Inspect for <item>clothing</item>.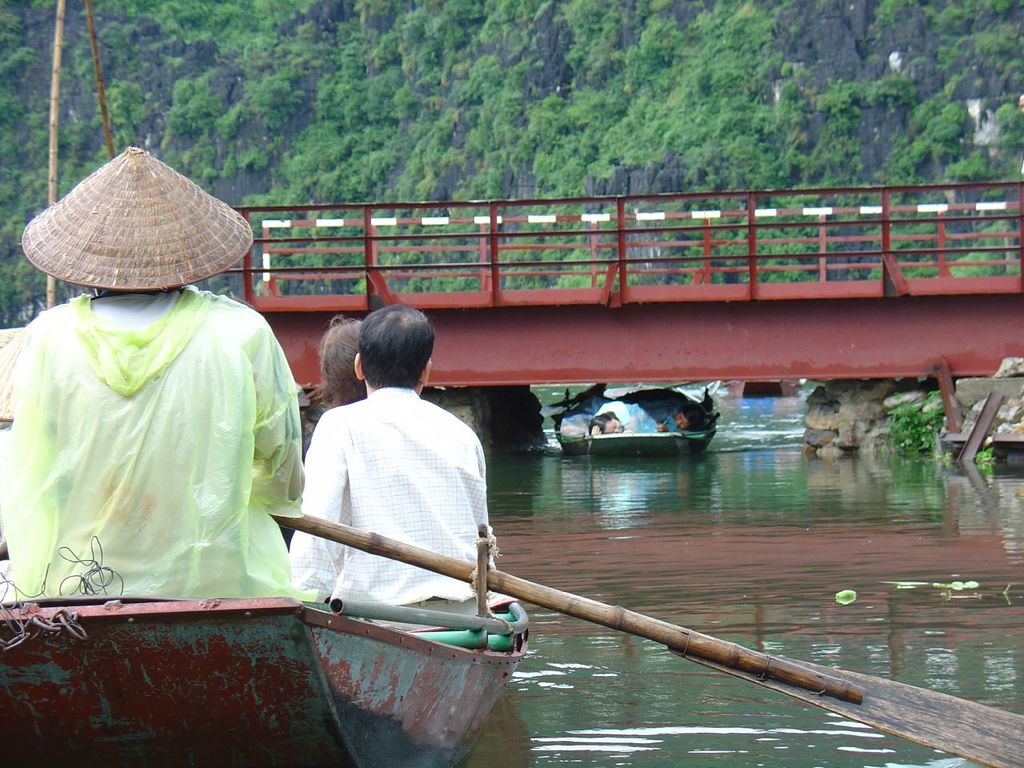
Inspection: 286 380 505 606.
